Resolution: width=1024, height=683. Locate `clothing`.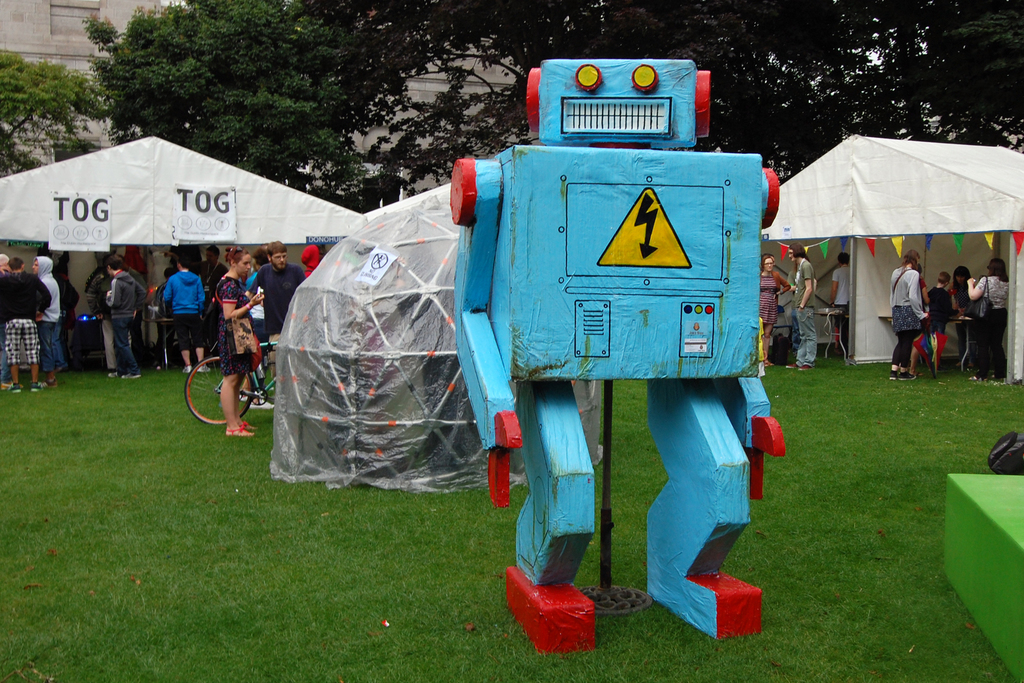
(x1=884, y1=260, x2=918, y2=368).
